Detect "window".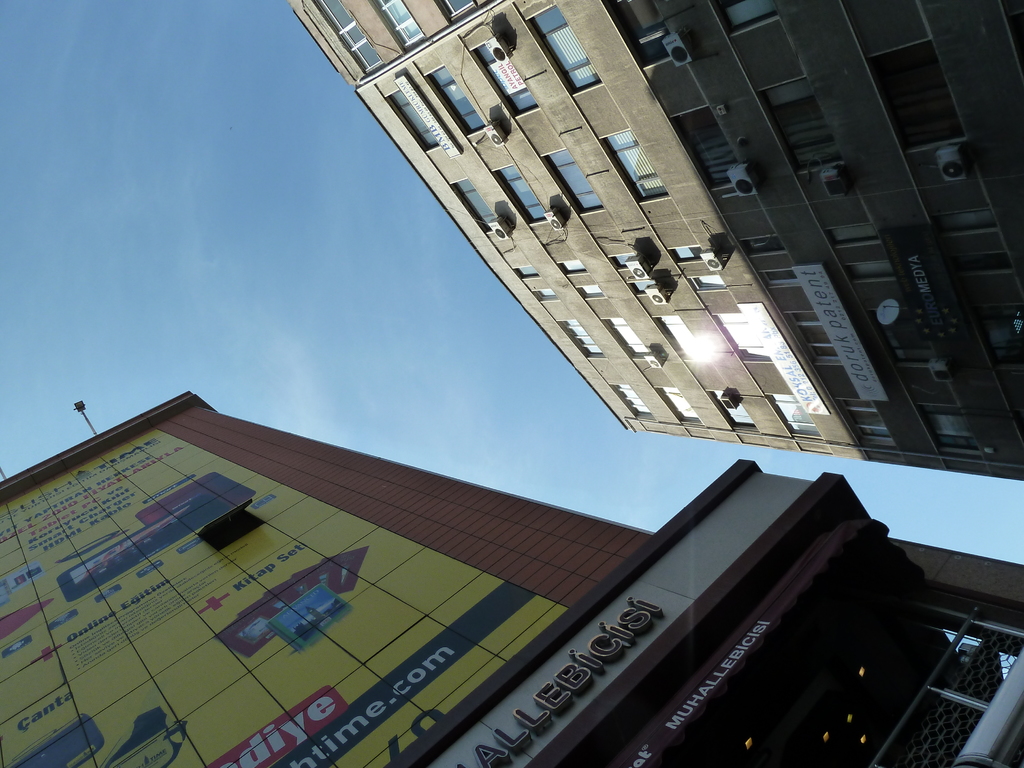
Detected at [x1=602, y1=127, x2=675, y2=202].
